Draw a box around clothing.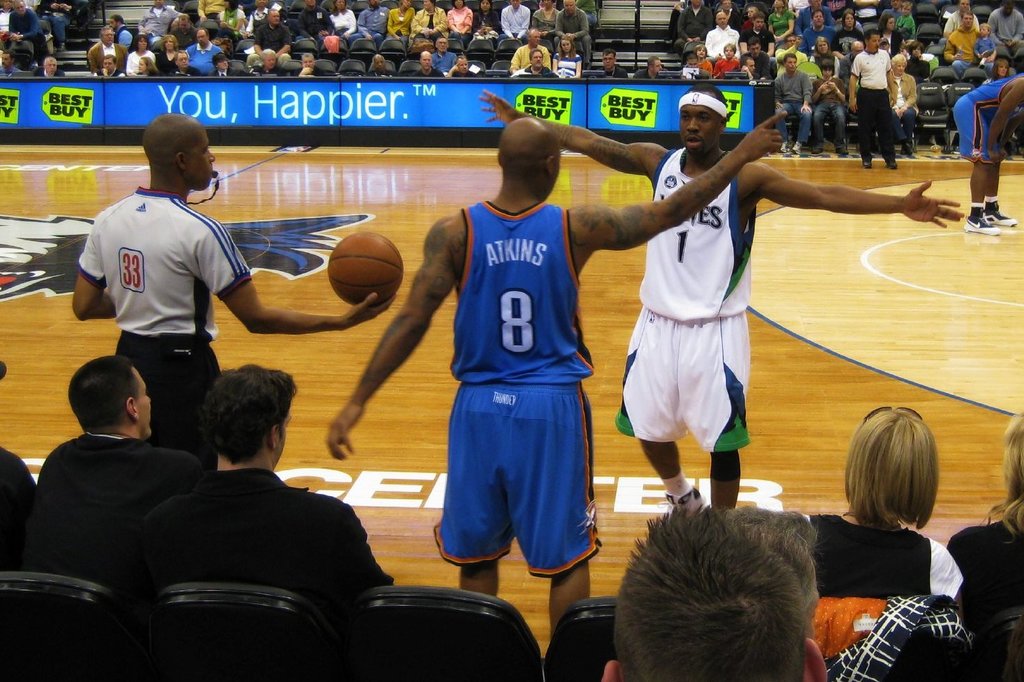
detection(803, 504, 966, 603).
